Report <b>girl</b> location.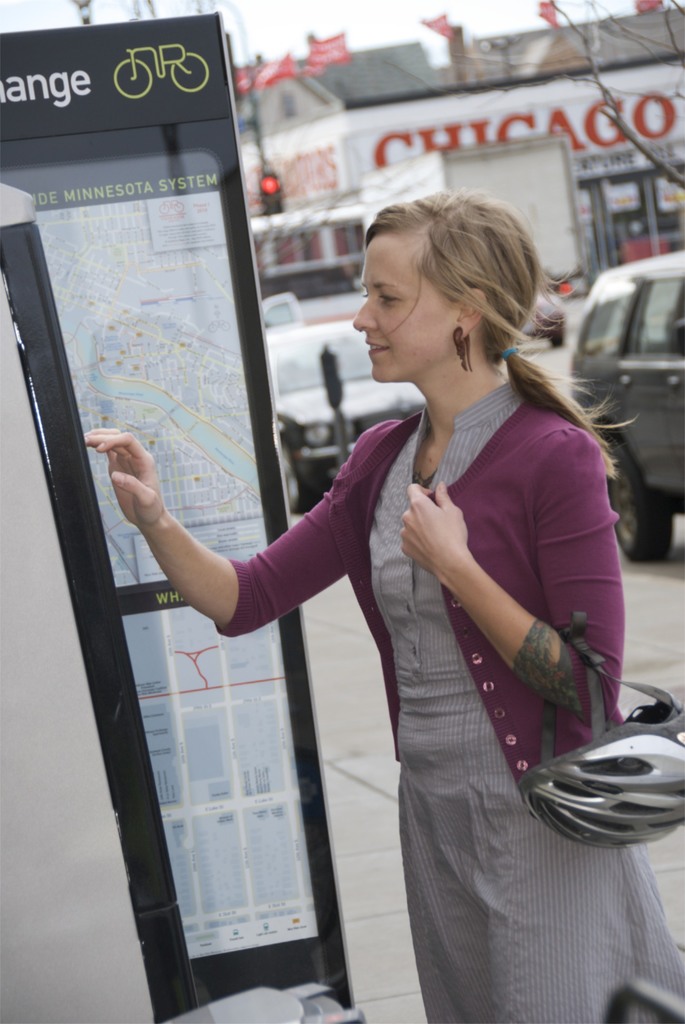
Report: pyautogui.locateOnScreen(85, 195, 684, 1023).
